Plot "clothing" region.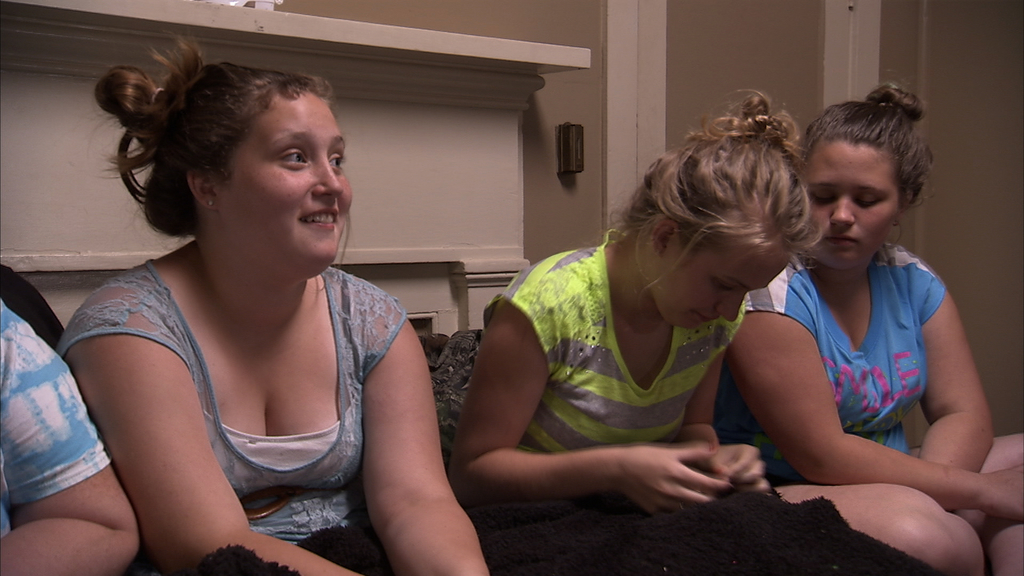
Plotted at crop(54, 262, 404, 544).
